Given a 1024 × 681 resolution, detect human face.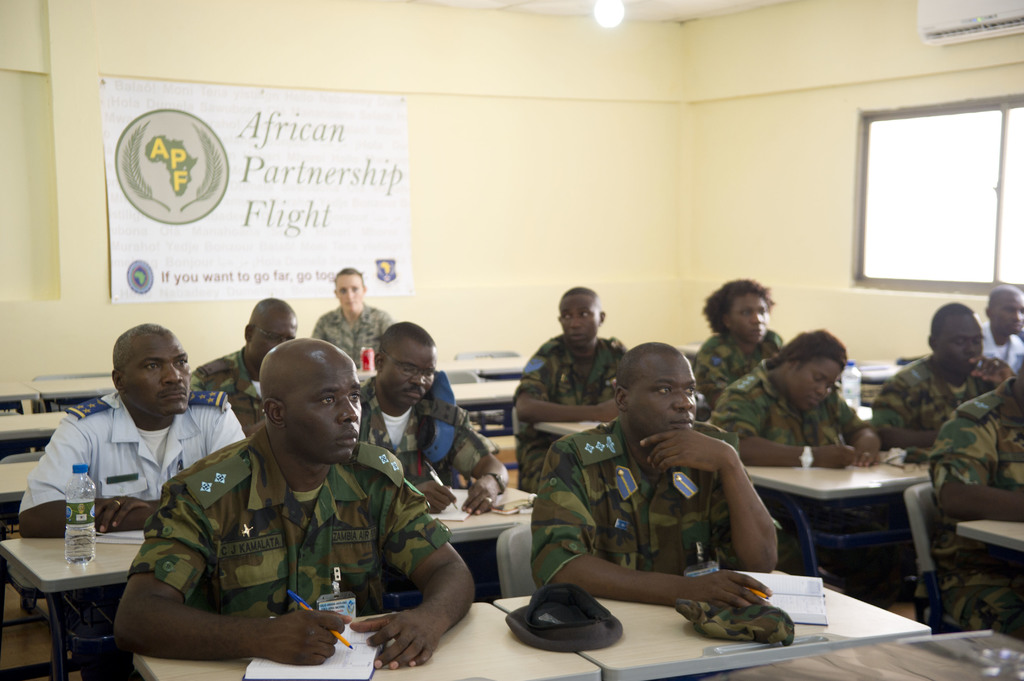
382, 344, 438, 405.
